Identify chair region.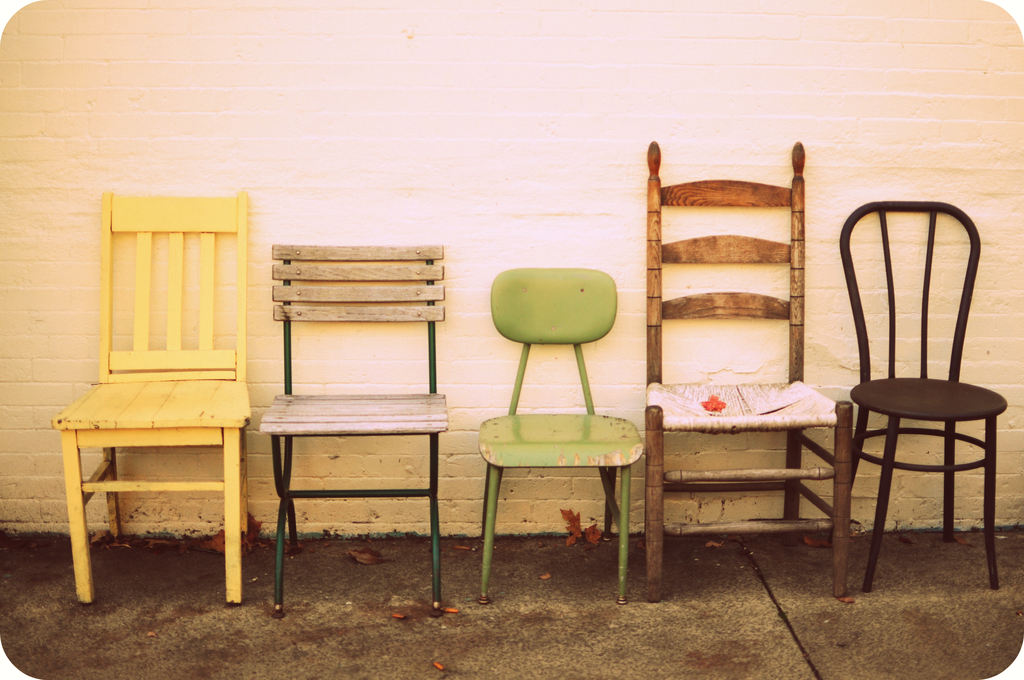
Region: box(640, 140, 855, 604).
